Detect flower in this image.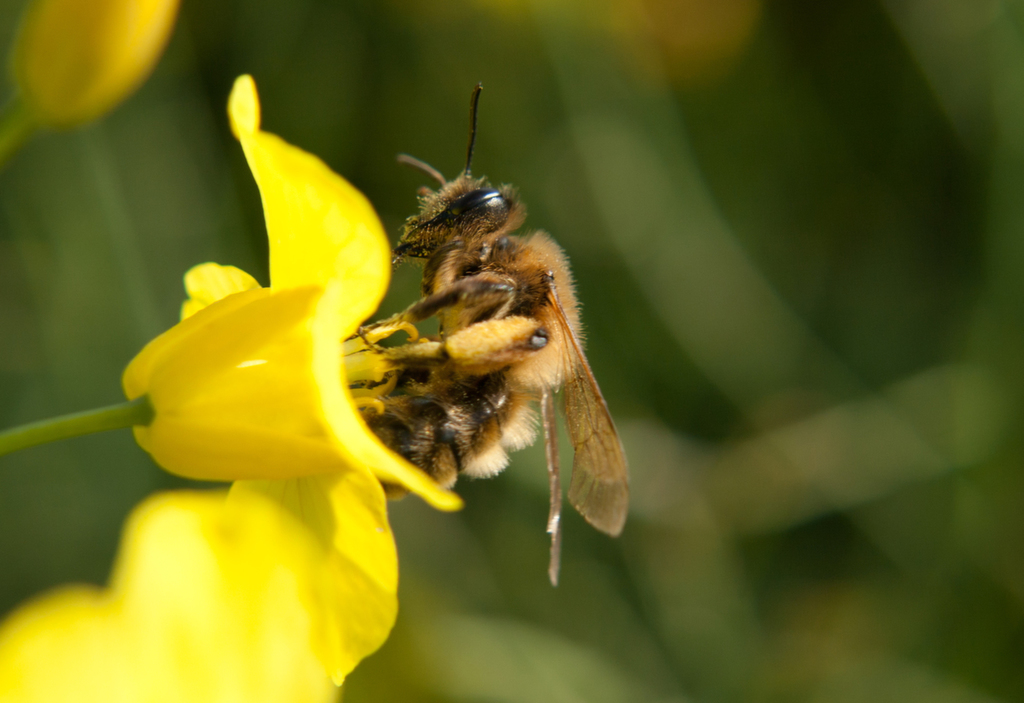
Detection: locate(15, 74, 458, 702).
